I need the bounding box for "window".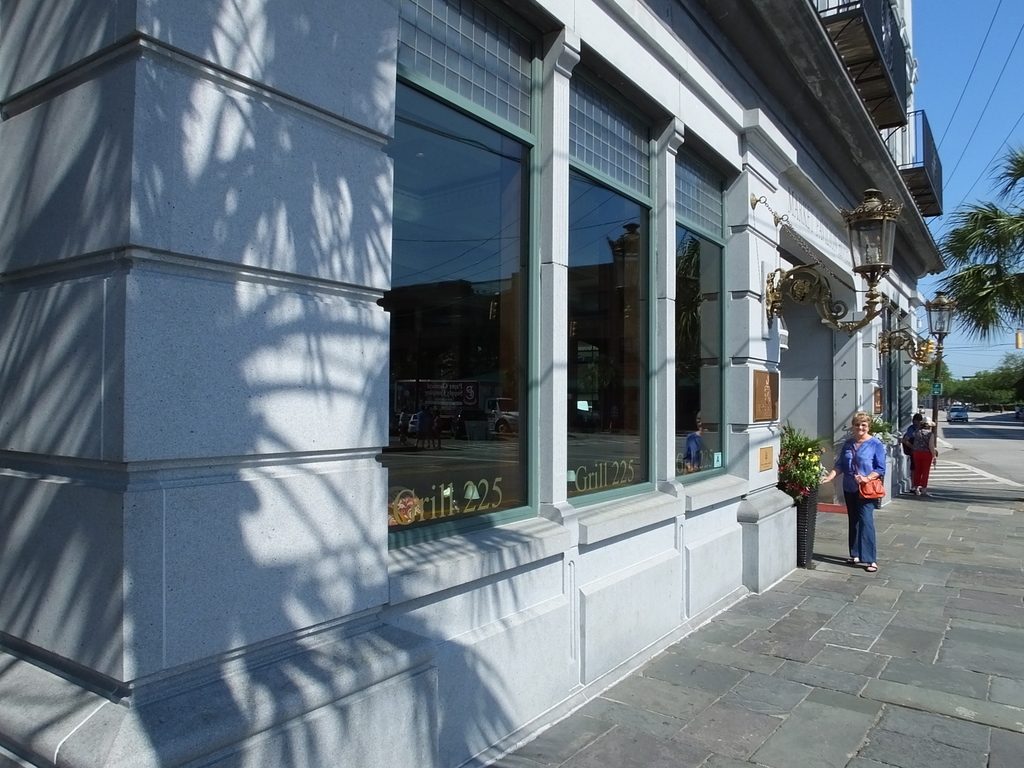
Here it is: box(565, 166, 647, 492).
